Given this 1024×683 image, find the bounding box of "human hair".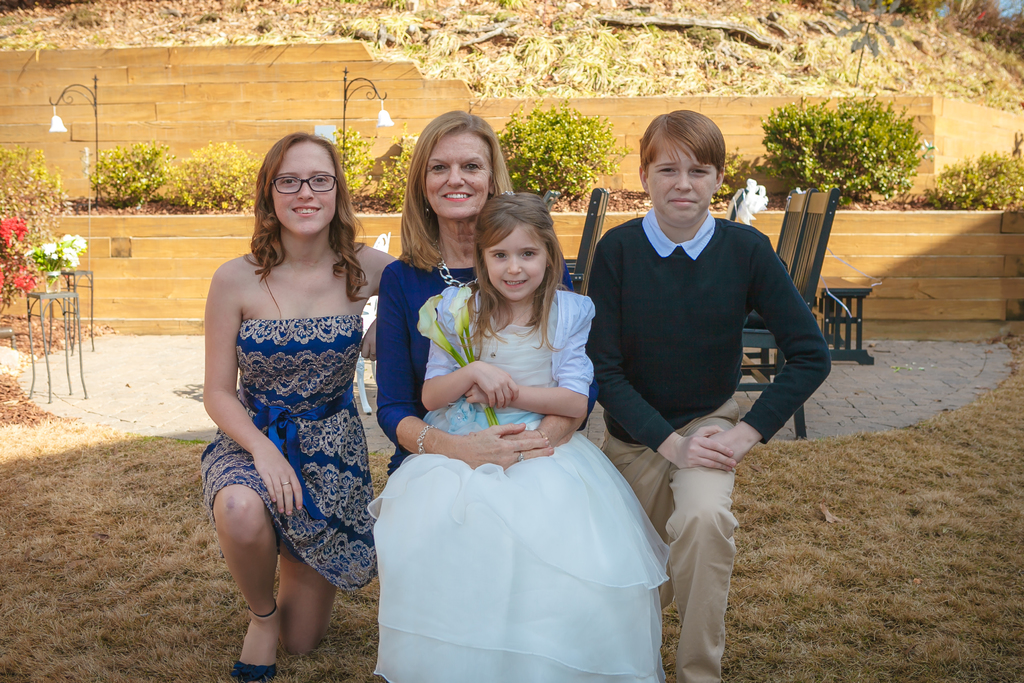
select_region(396, 115, 515, 273).
